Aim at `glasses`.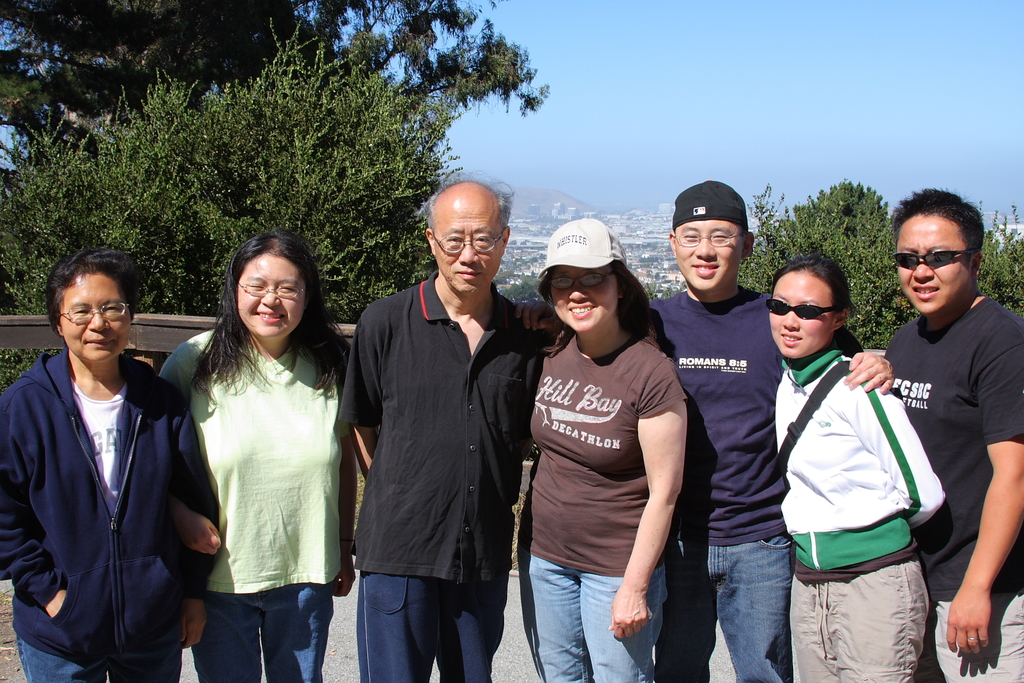
Aimed at 675:231:743:248.
